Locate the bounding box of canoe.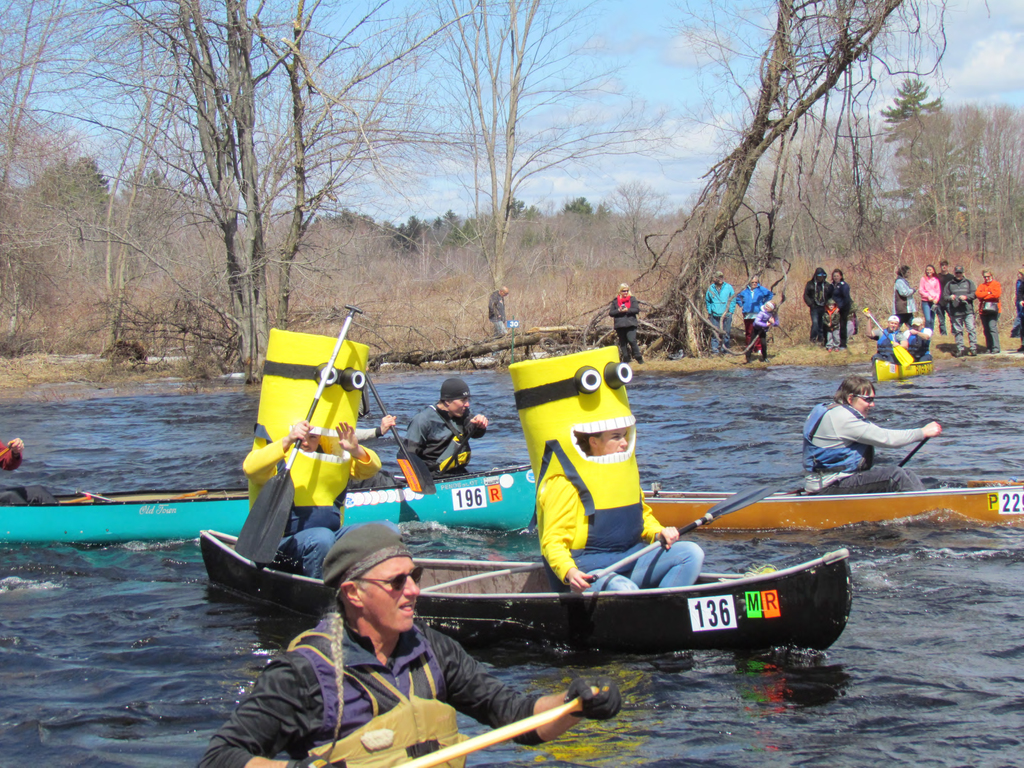
Bounding box: left=200, top=527, right=846, bottom=654.
